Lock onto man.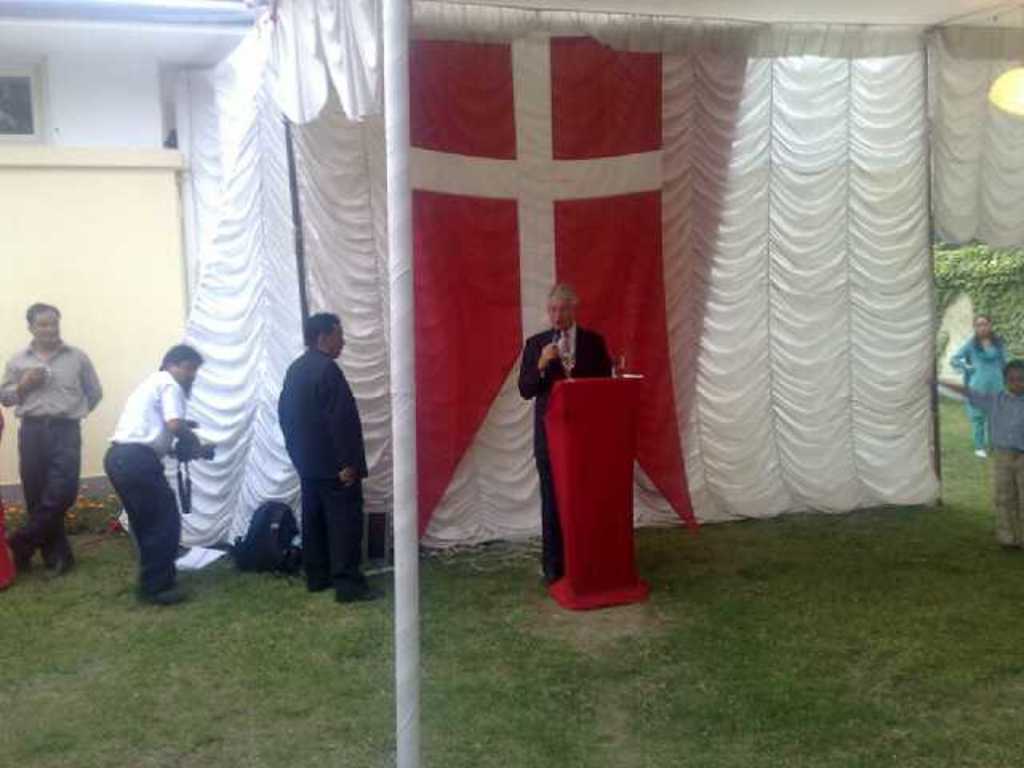
Locked: pyautogui.locateOnScreen(98, 347, 203, 603).
